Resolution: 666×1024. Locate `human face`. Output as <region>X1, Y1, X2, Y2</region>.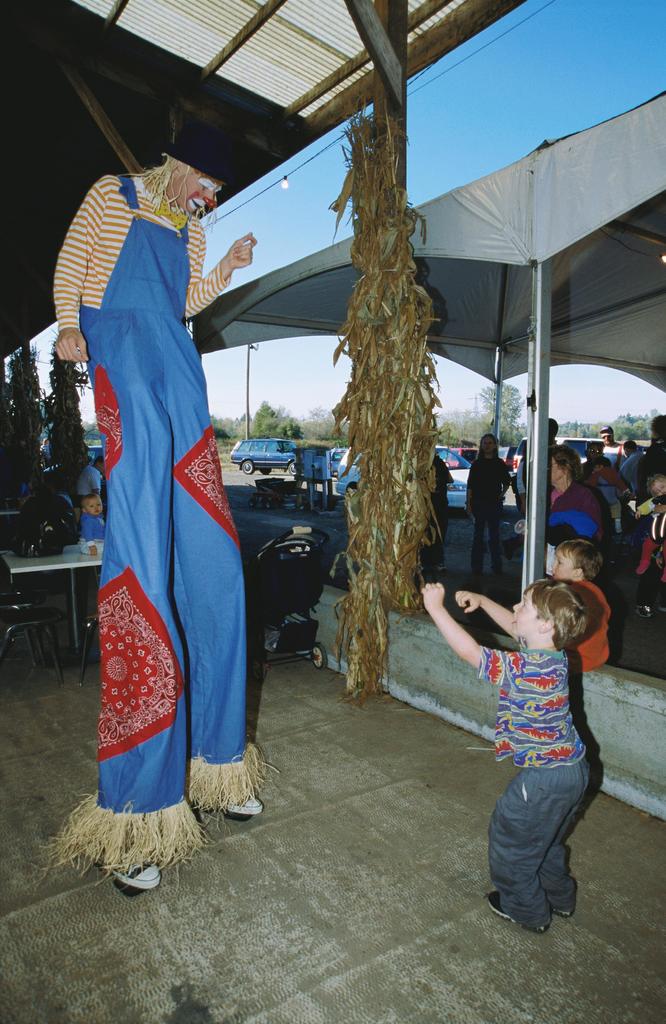
<region>508, 589, 541, 637</region>.
